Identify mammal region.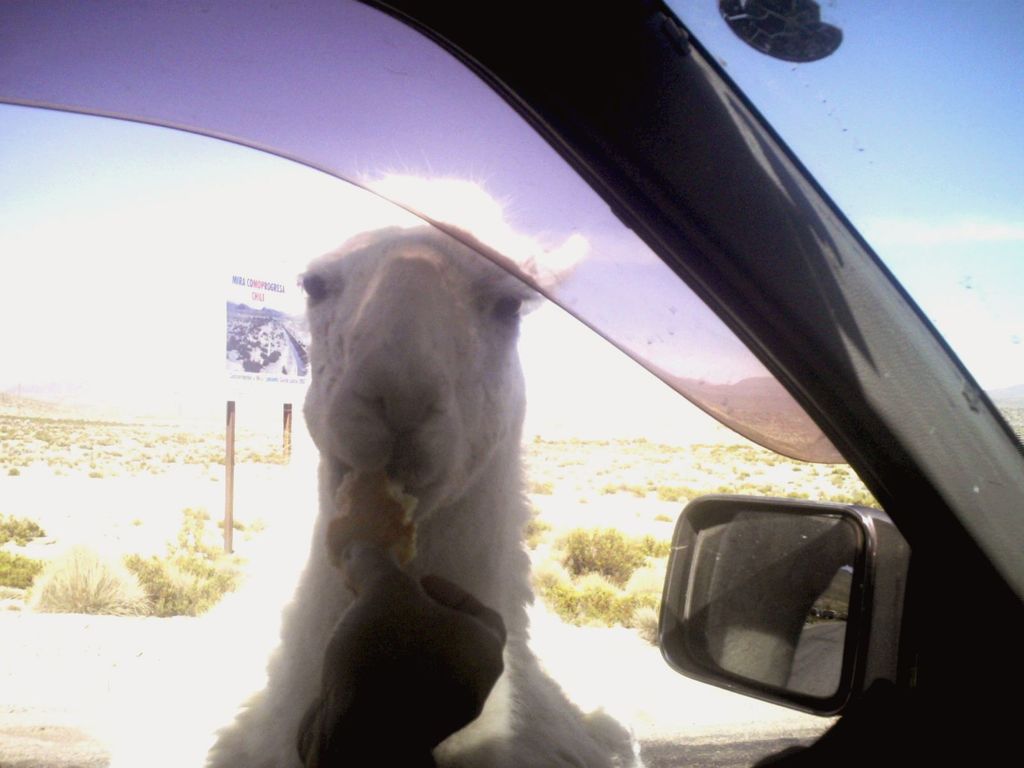
Region: pyautogui.locateOnScreen(252, 212, 561, 721).
